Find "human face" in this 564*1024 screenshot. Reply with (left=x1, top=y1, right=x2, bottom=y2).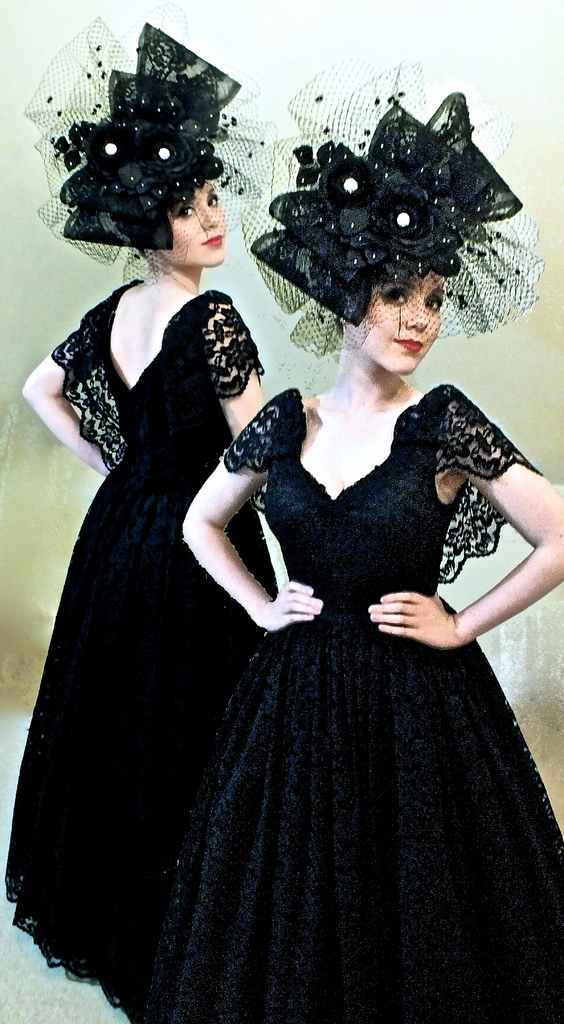
(left=348, top=279, right=446, bottom=376).
